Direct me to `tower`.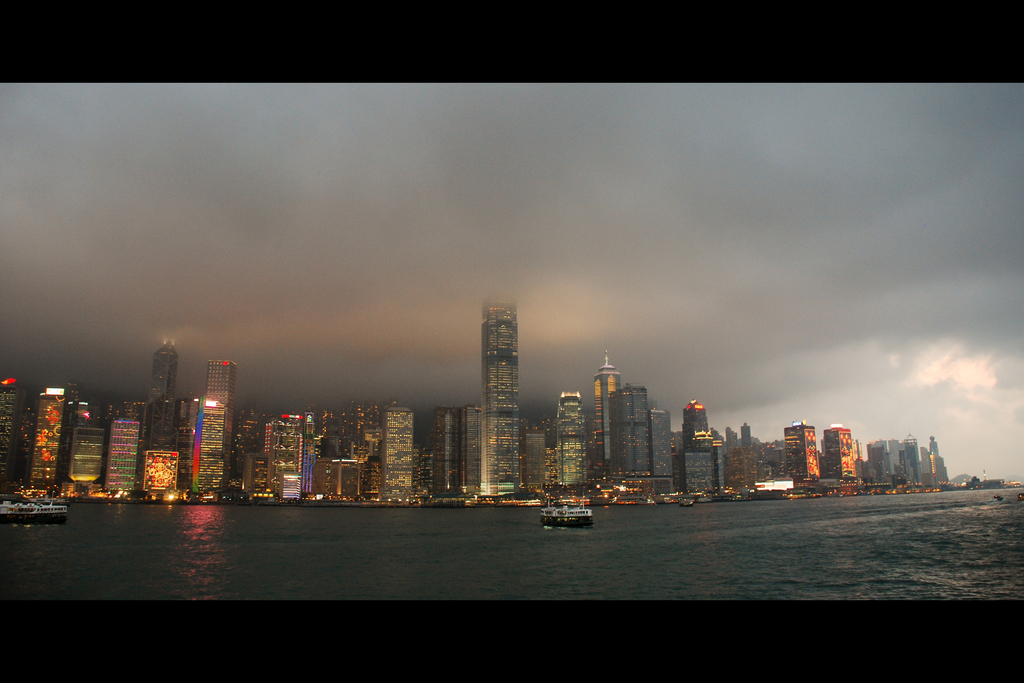
Direction: detection(135, 339, 175, 439).
